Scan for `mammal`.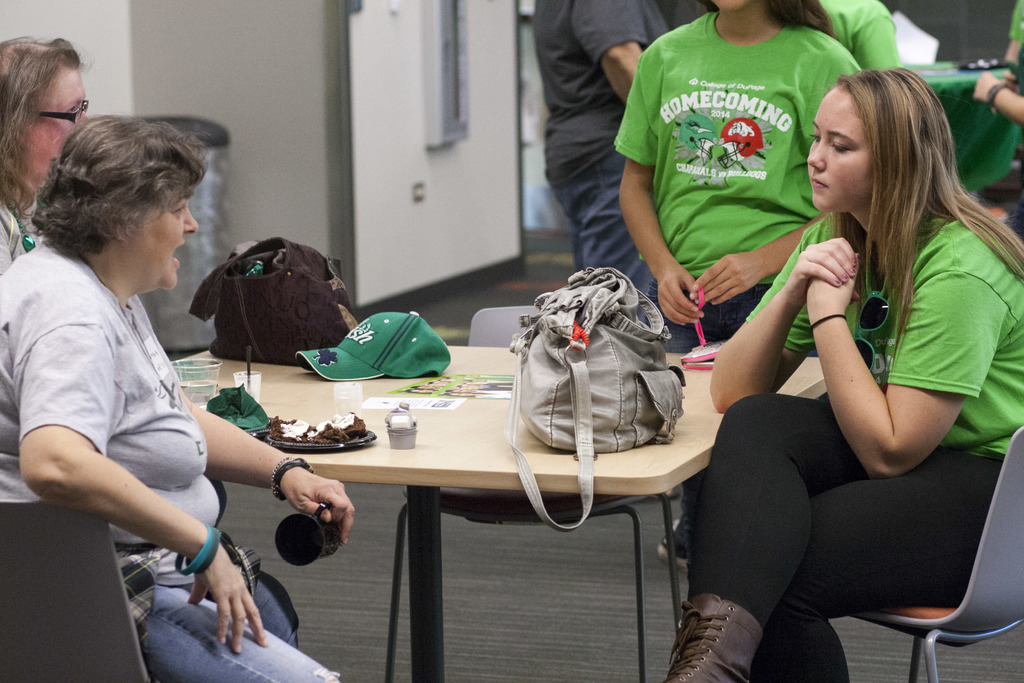
Scan result: 0 118 354 682.
